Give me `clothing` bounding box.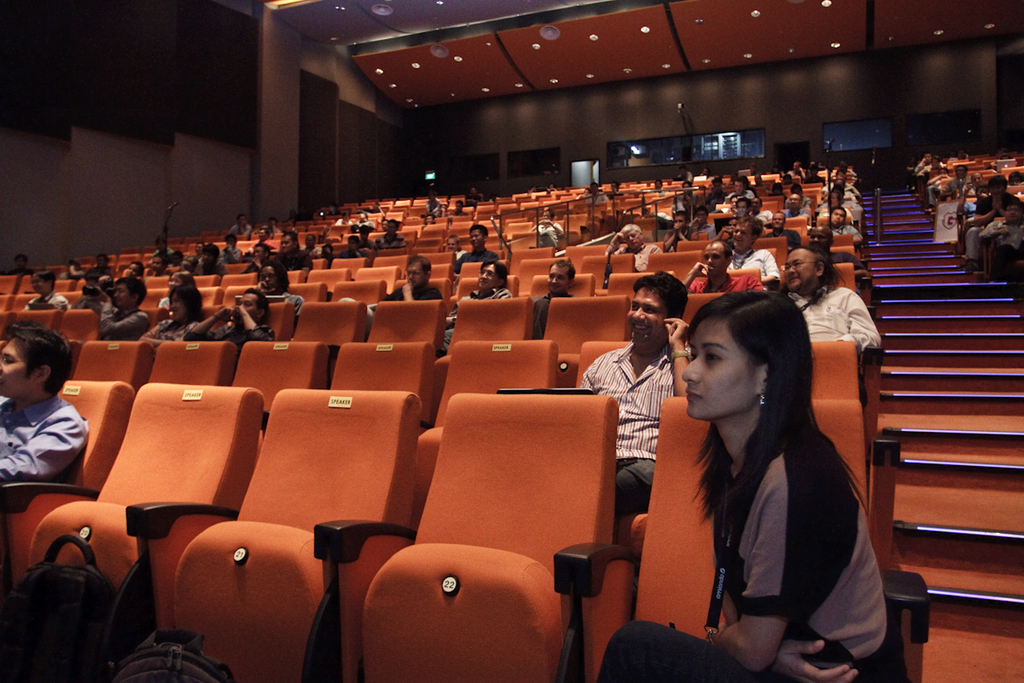
(358, 235, 378, 252).
